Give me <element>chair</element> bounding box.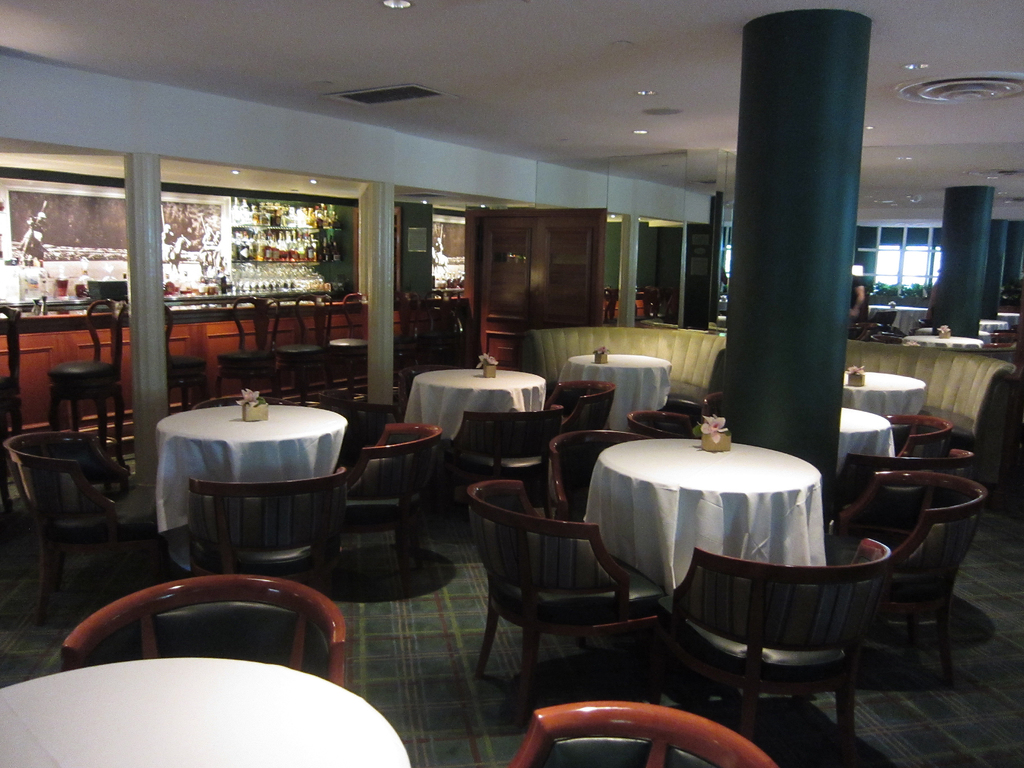
box=[888, 415, 951, 458].
